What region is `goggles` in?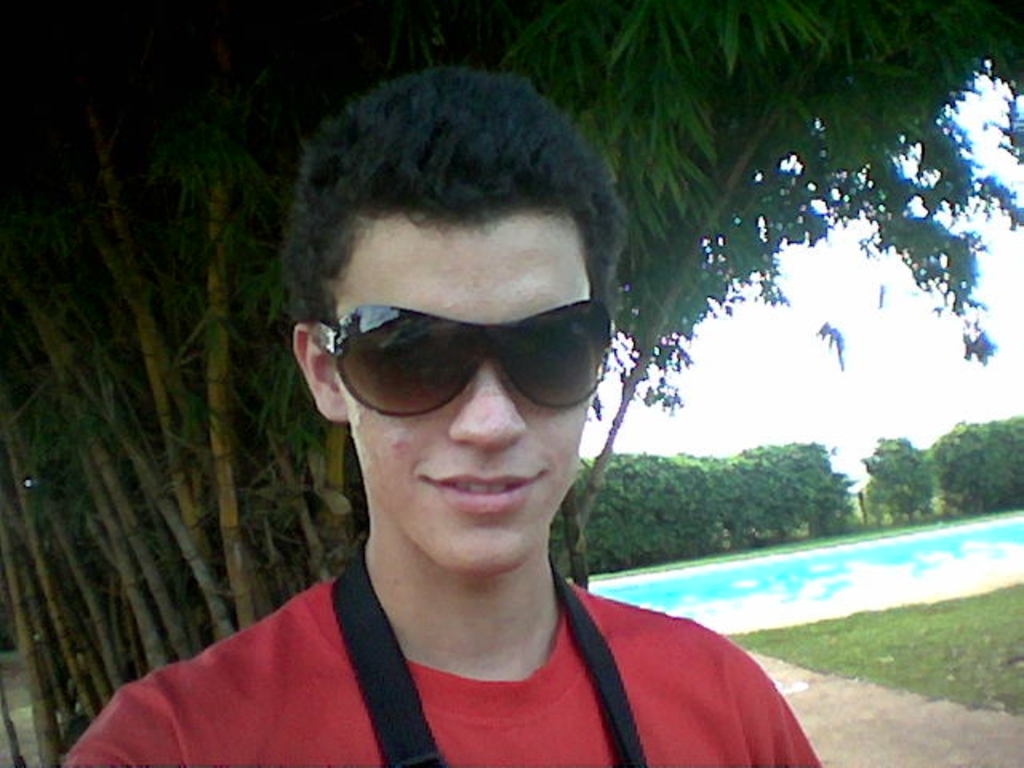
(x1=306, y1=285, x2=621, y2=400).
